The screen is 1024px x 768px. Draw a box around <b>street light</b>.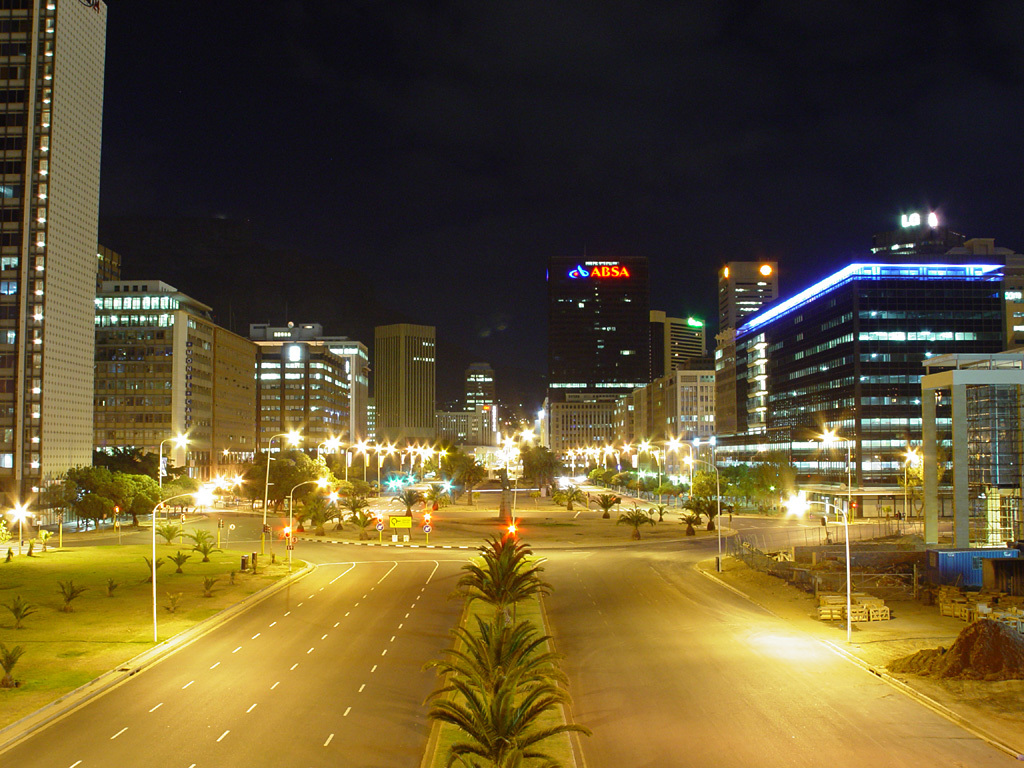
[818, 436, 854, 651].
